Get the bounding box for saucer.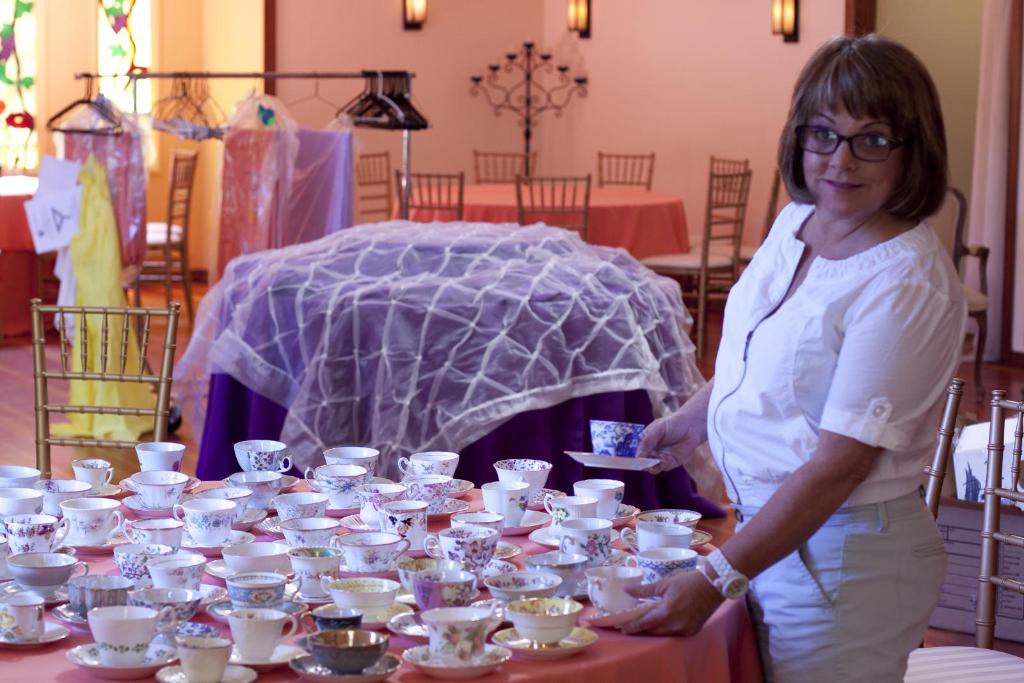
x1=577 y1=601 x2=660 y2=630.
